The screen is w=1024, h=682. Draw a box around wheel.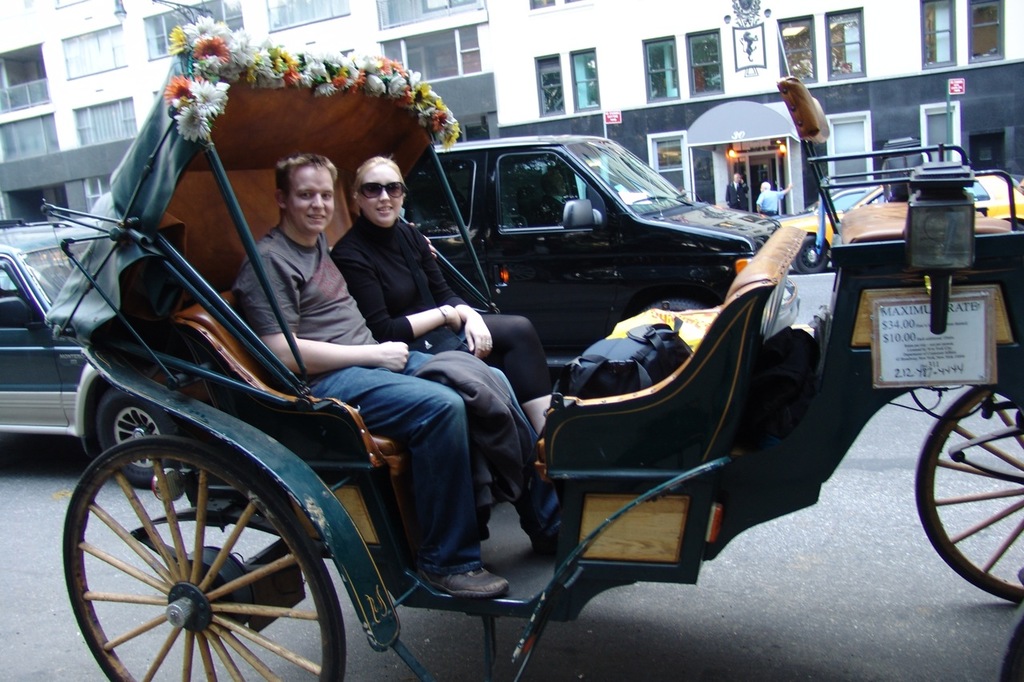
x1=97, y1=389, x2=190, y2=489.
